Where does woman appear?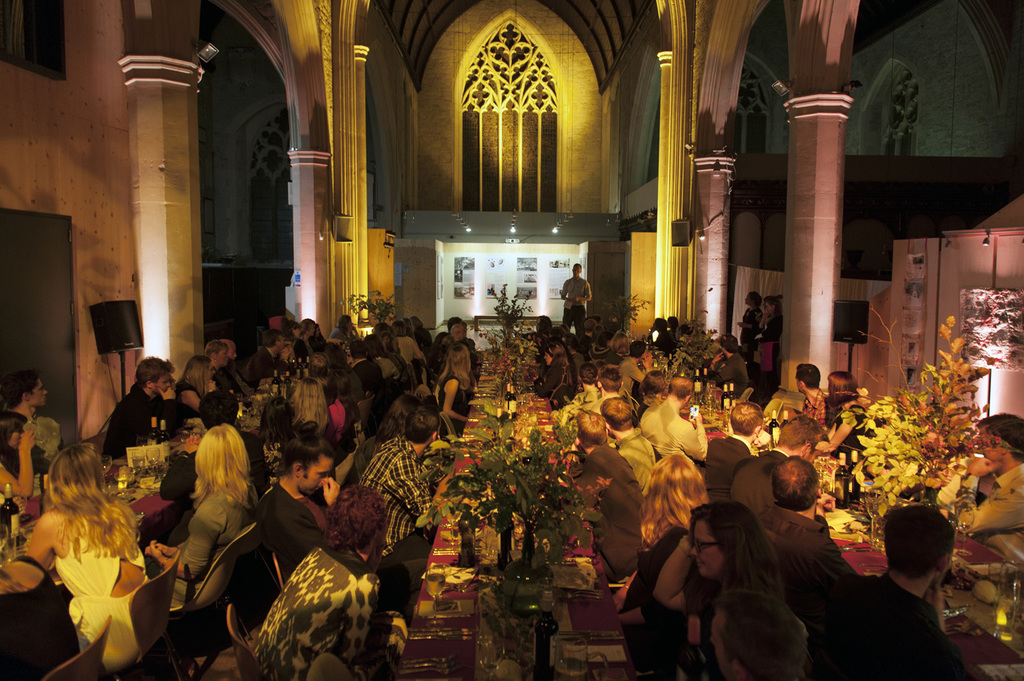
Appears at pyautogui.locateOnScreen(174, 351, 217, 409).
